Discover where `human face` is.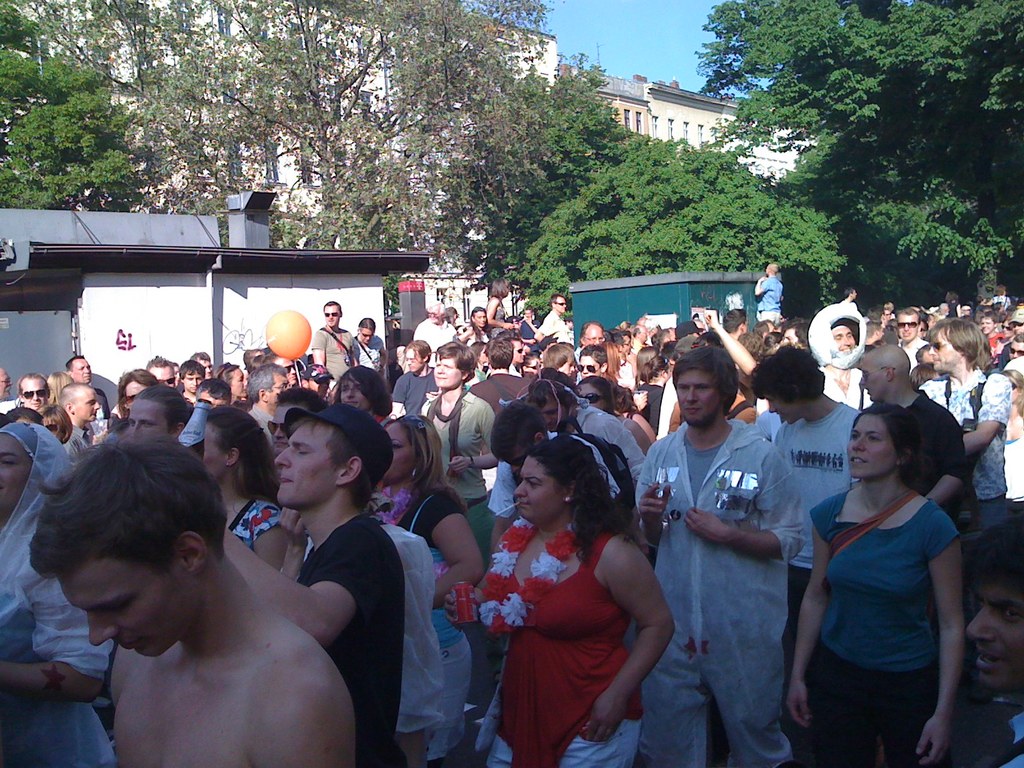
Discovered at (left=340, top=380, right=366, bottom=411).
